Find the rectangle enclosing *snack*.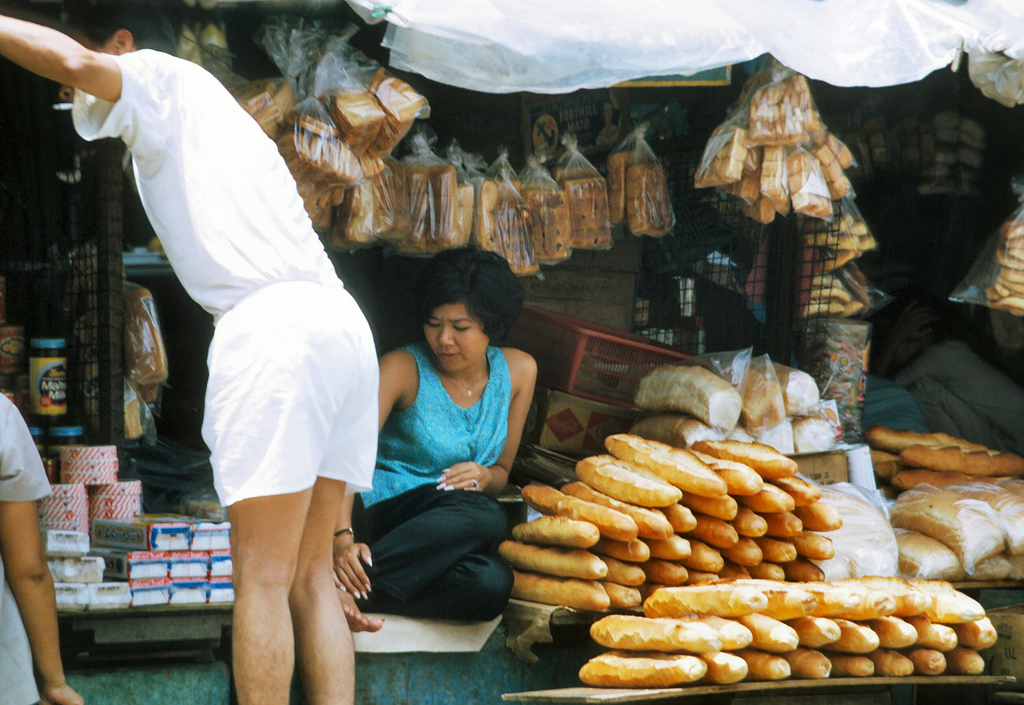
[left=451, top=179, right=472, bottom=251].
